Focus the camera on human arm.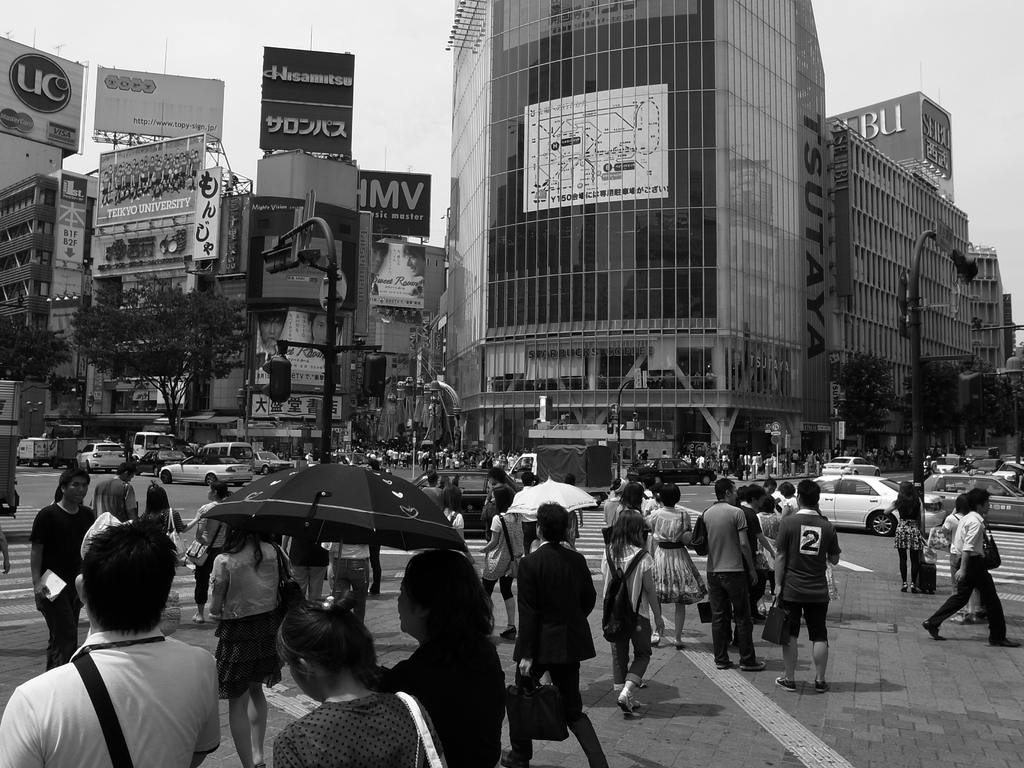
Focus region: 735/509/763/585.
